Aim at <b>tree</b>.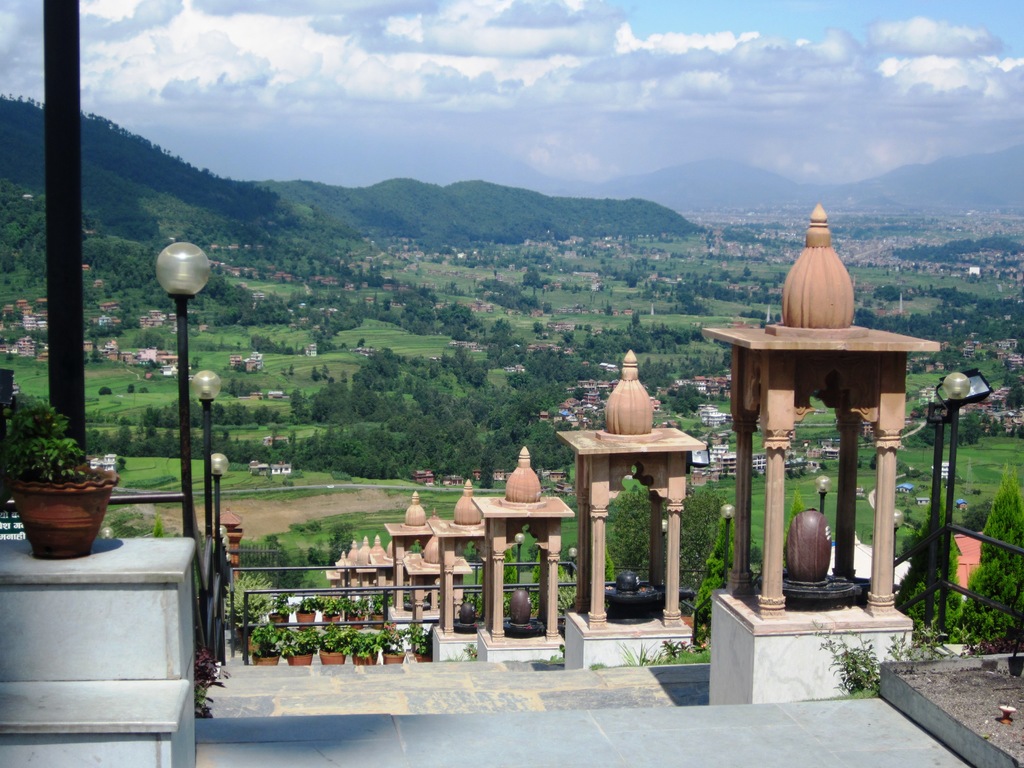
Aimed at l=678, t=270, r=697, b=284.
